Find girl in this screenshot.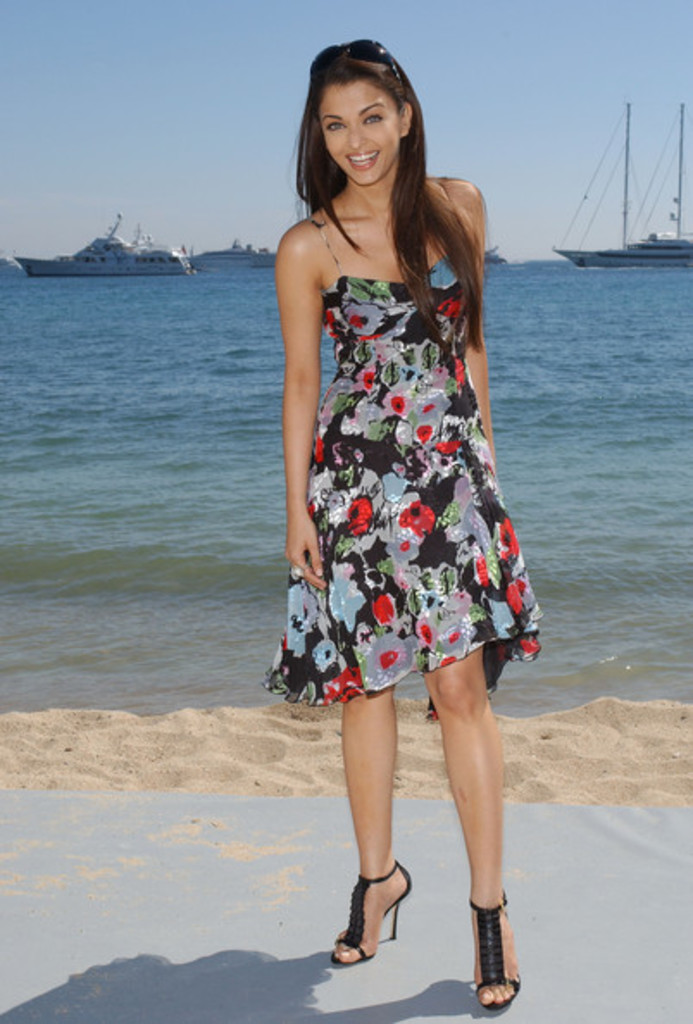
The bounding box for girl is (left=259, top=34, right=543, bottom=1008).
